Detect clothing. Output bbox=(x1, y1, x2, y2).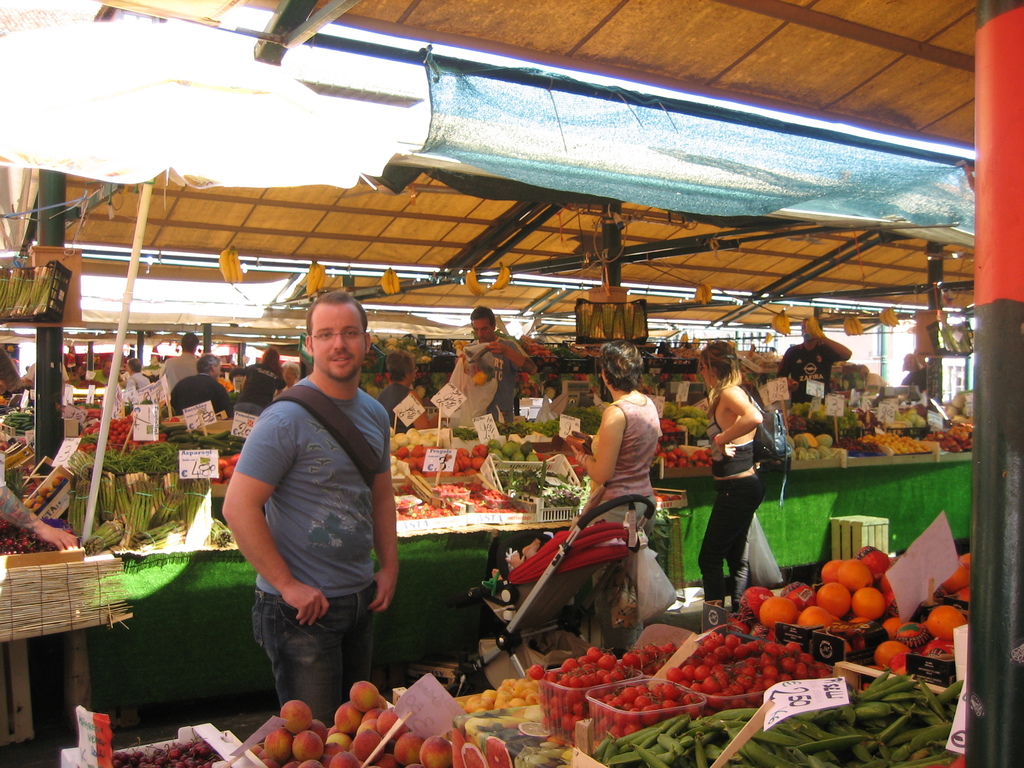
bbox=(225, 300, 410, 729).
